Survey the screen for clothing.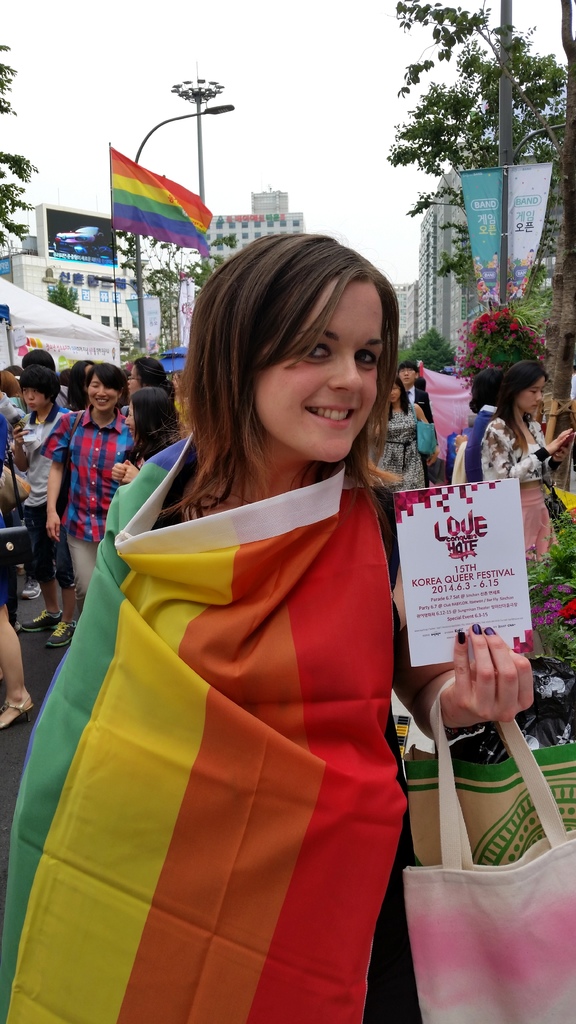
Survey found: pyautogui.locateOnScreen(22, 501, 434, 1023).
